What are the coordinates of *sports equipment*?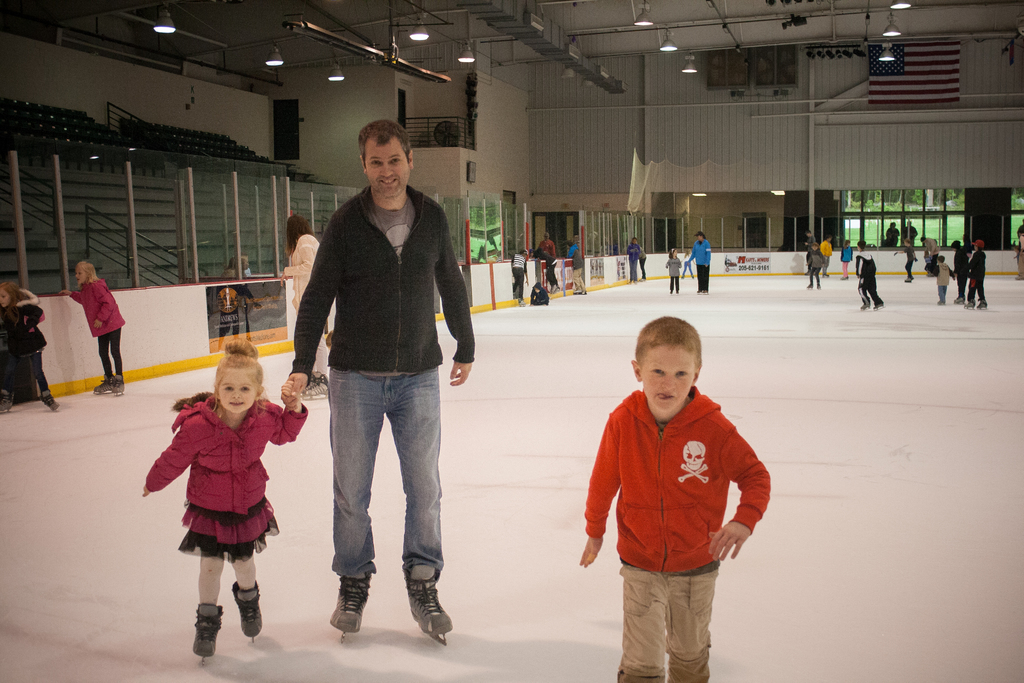
{"left": 937, "top": 297, "right": 945, "bottom": 305}.
